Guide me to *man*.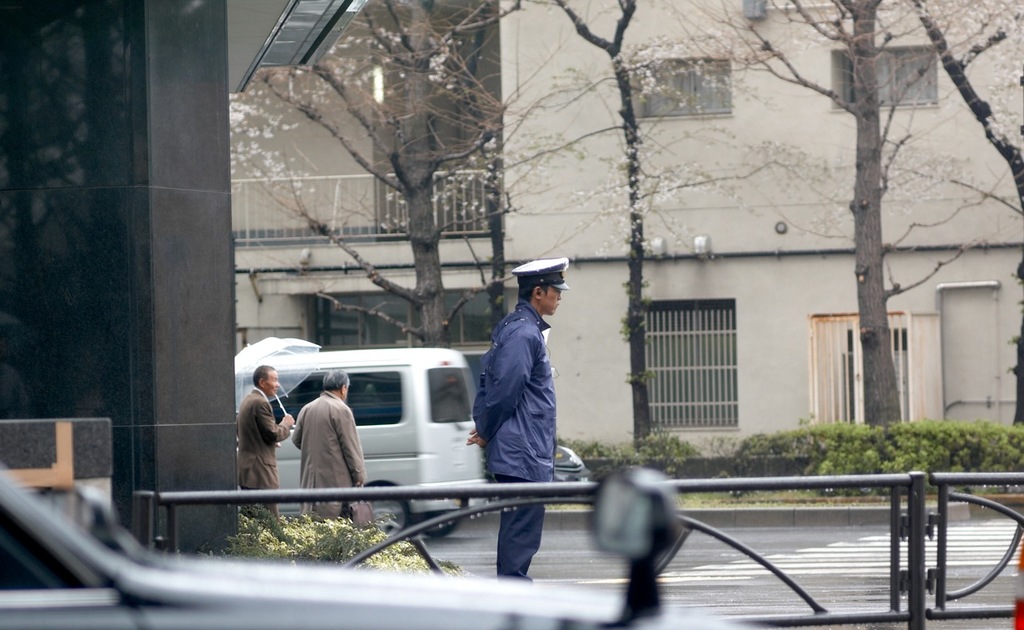
Guidance: box=[466, 263, 579, 549].
